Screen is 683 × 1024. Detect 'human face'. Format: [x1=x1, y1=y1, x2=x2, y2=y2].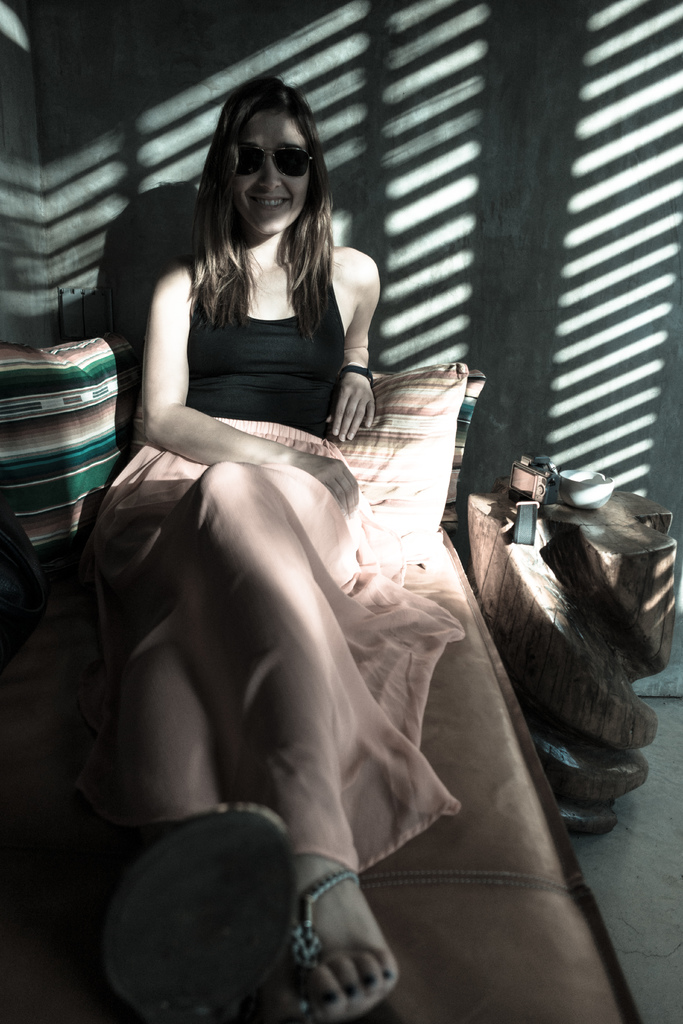
[x1=233, y1=117, x2=307, y2=232].
